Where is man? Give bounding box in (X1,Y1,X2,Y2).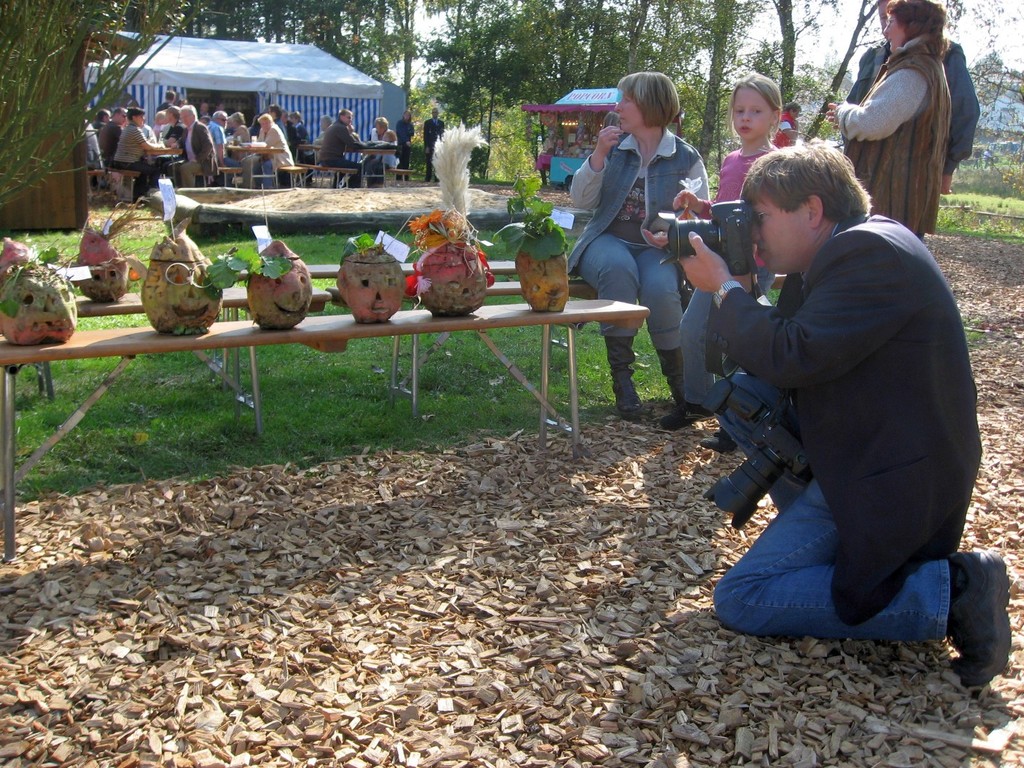
(273,107,286,132).
